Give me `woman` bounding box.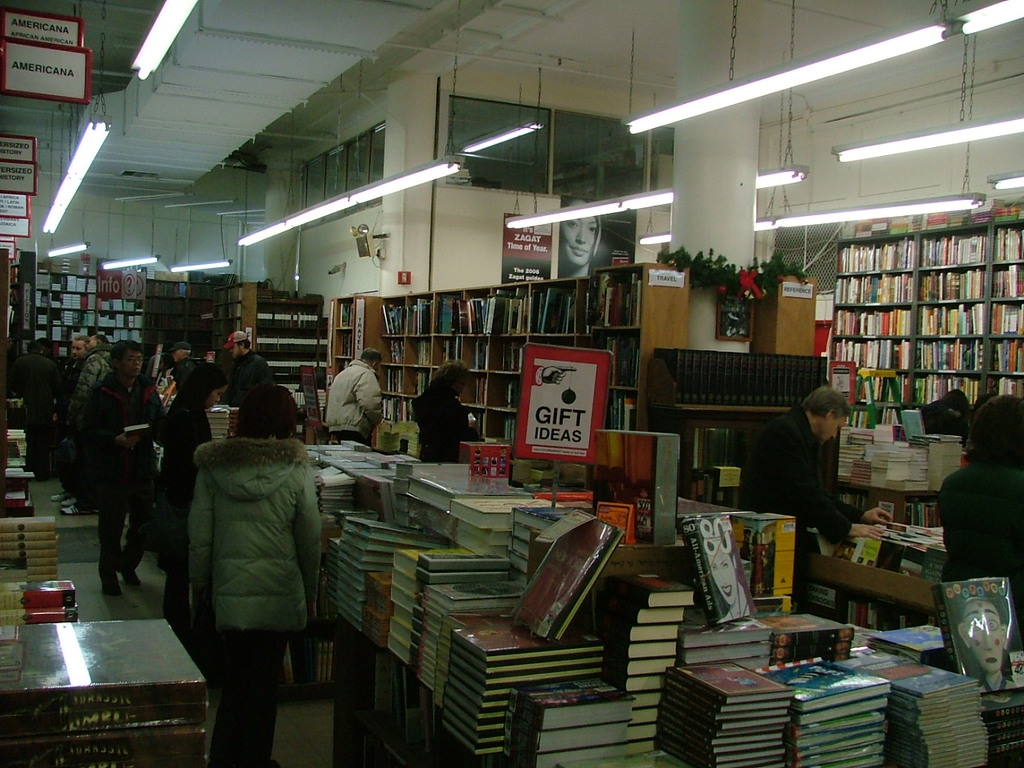
select_region(157, 362, 230, 615).
